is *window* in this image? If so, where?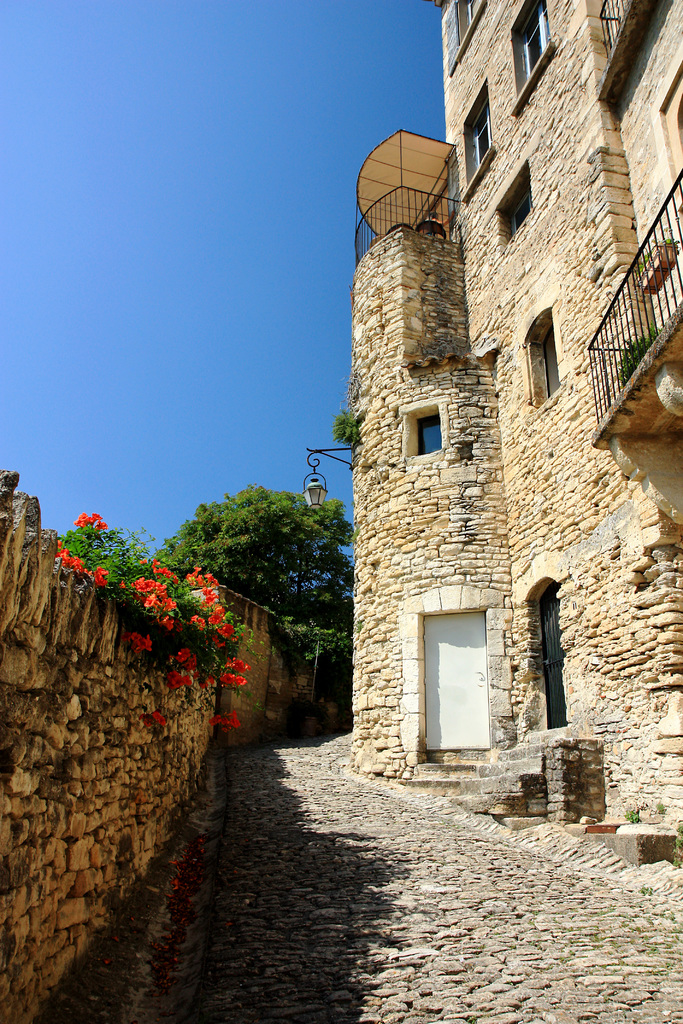
Yes, at pyautogui.locateOnScreen(461, 79, 496, 205).
